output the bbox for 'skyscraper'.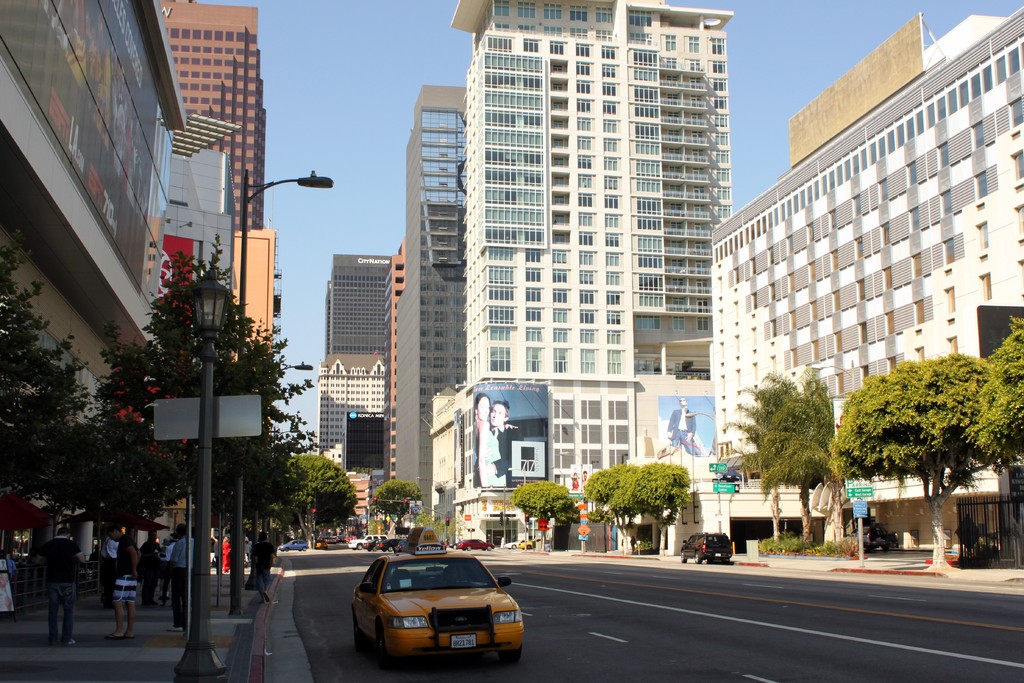
144,12,275,219.
